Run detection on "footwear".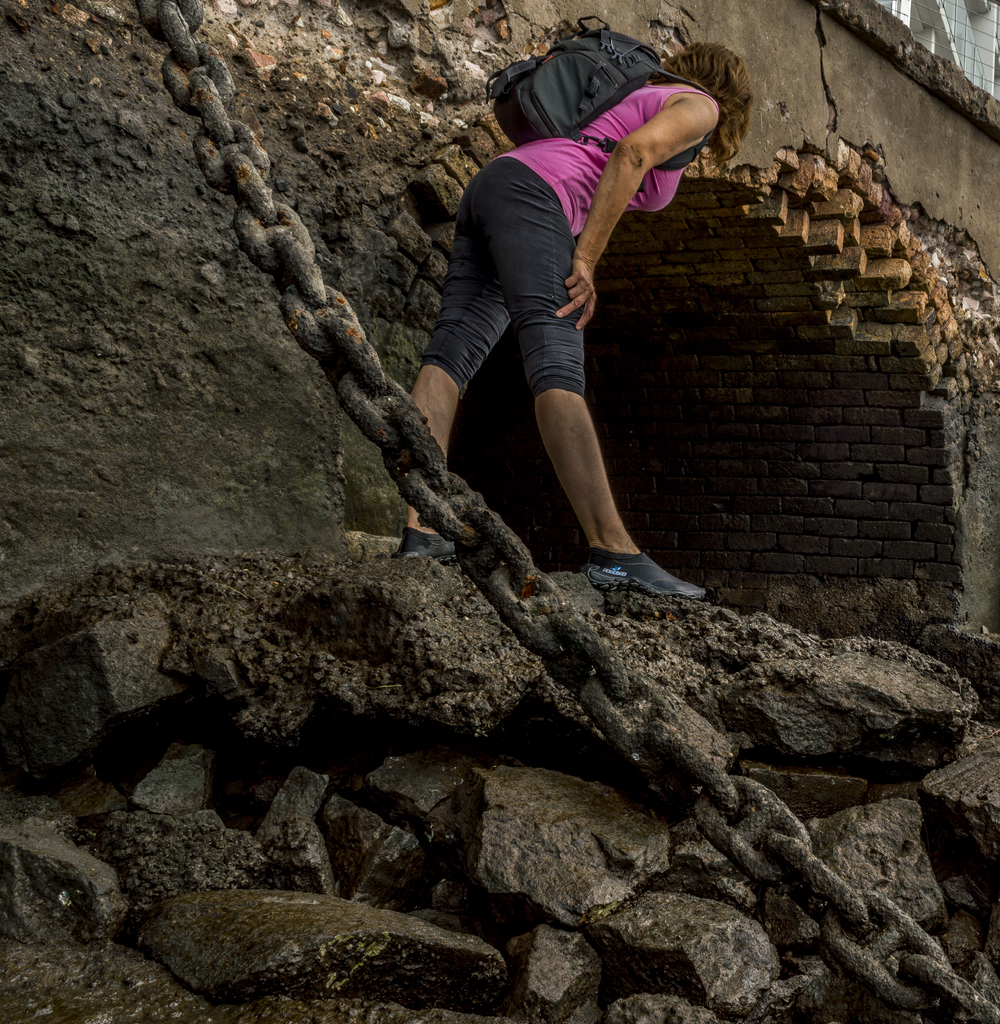
Result: bbox=(391, 520, 458, 566).
